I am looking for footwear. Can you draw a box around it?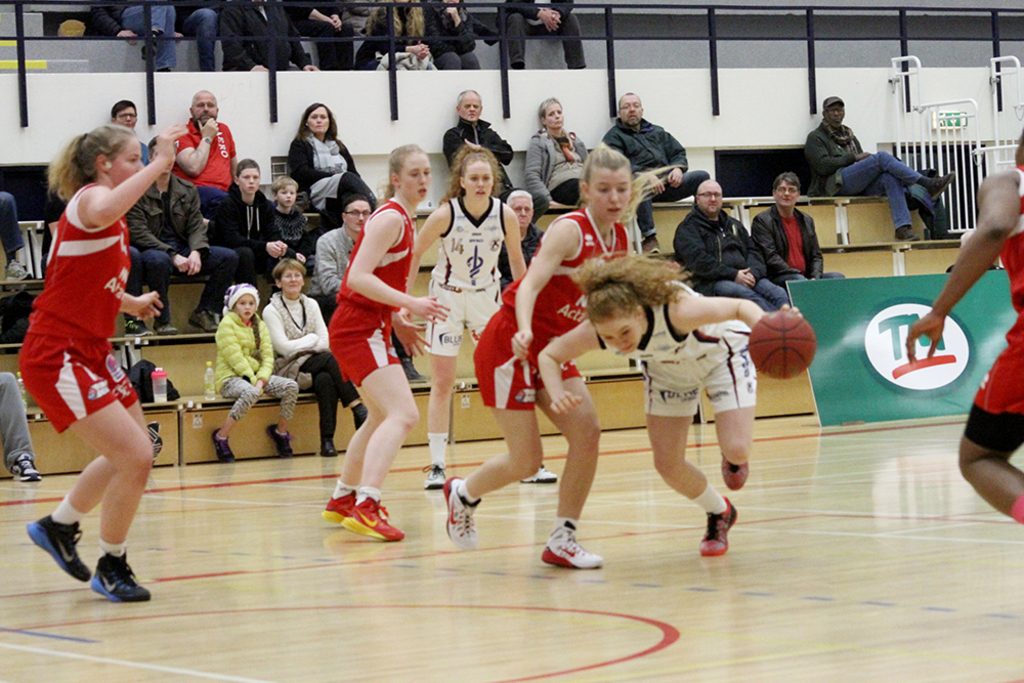
Sure, the bounding box is (left=517, top=460, right=558, bottom=487).
